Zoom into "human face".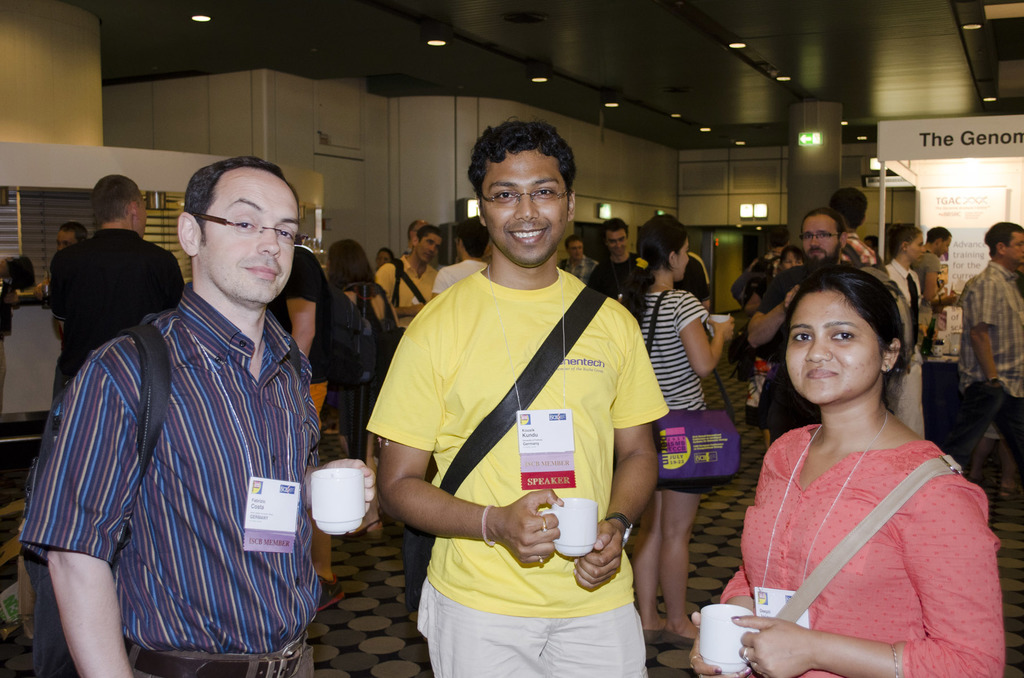
Zoom target: box=[202, 169, 301, 302].
